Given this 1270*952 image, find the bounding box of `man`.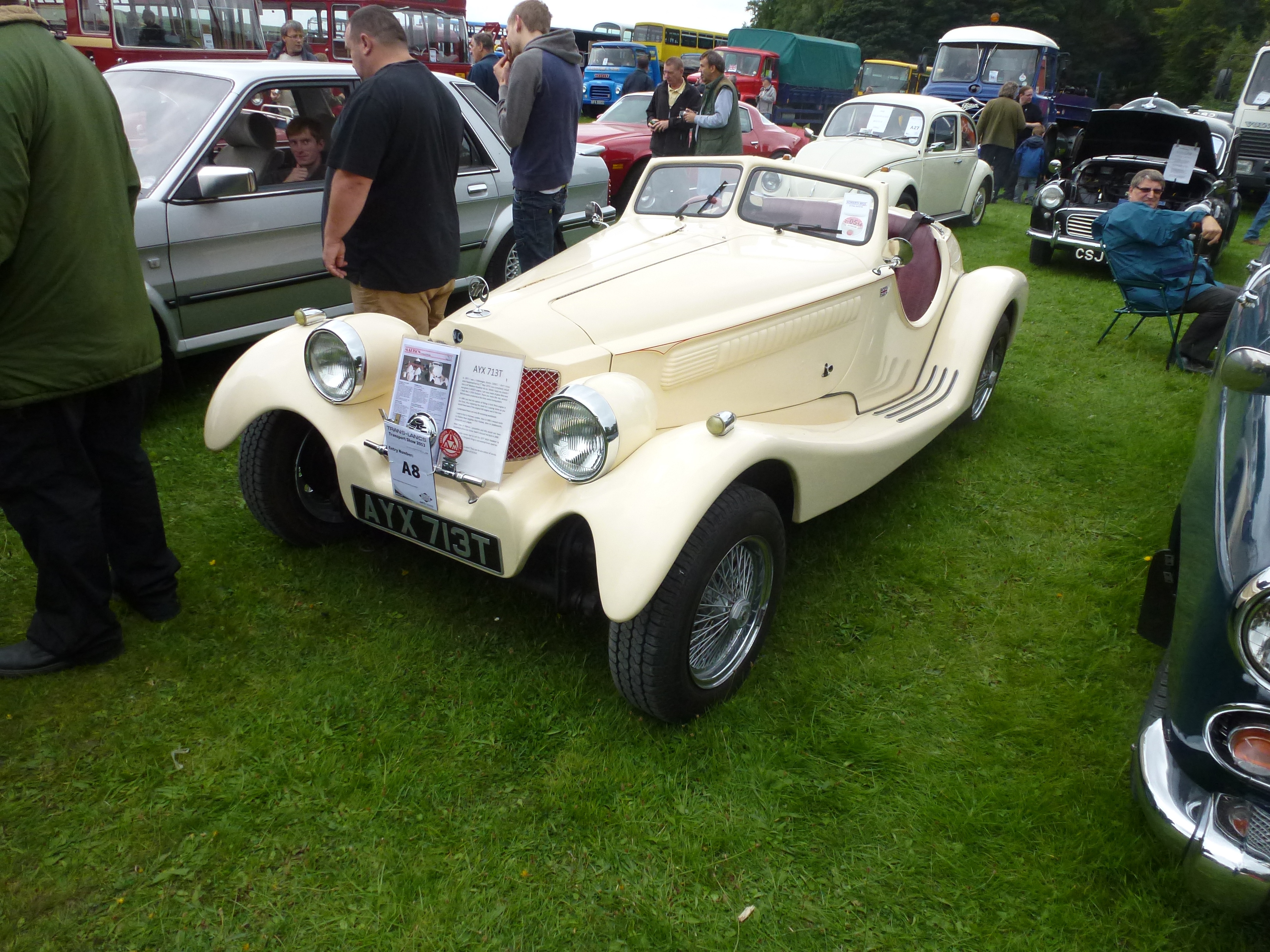
box=[322, 50, 365, 109].
